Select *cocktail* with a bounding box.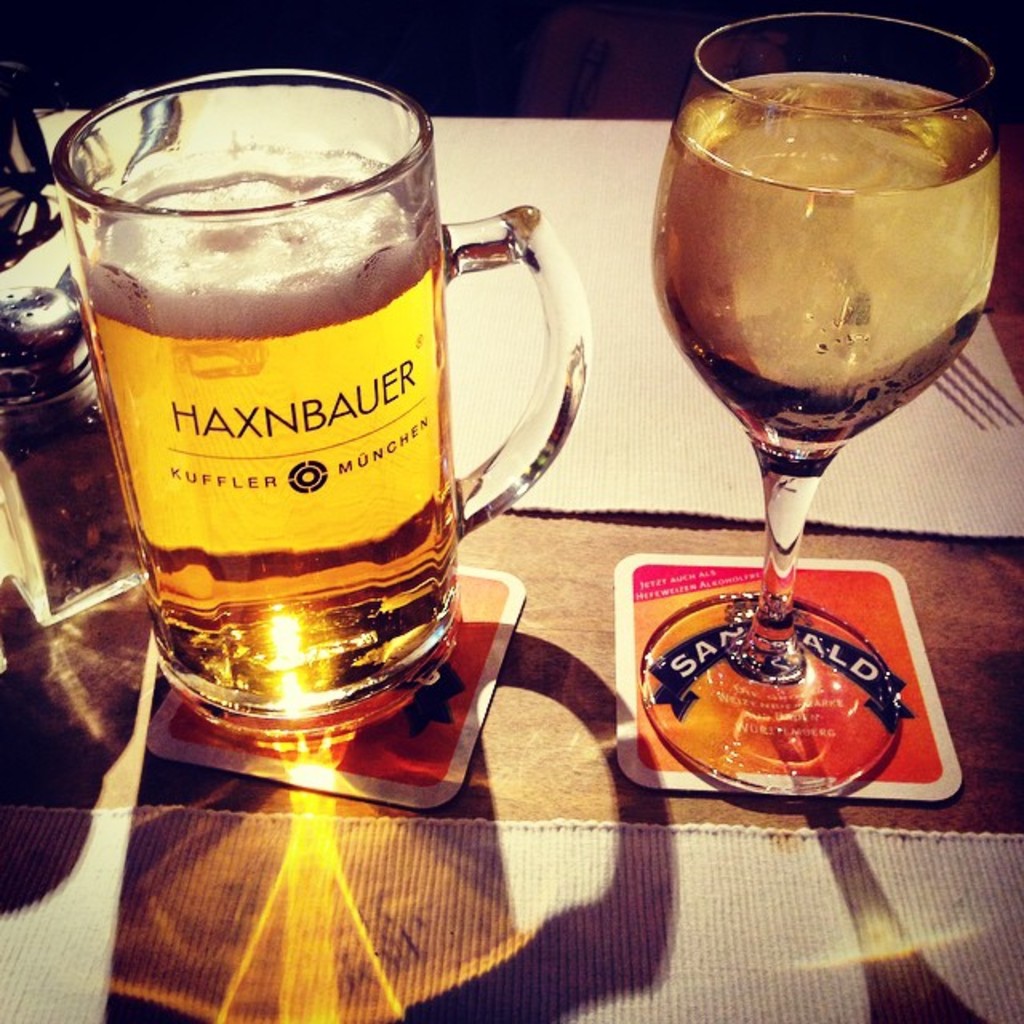
x1=637 y1=34 x2=997 y2=752.
